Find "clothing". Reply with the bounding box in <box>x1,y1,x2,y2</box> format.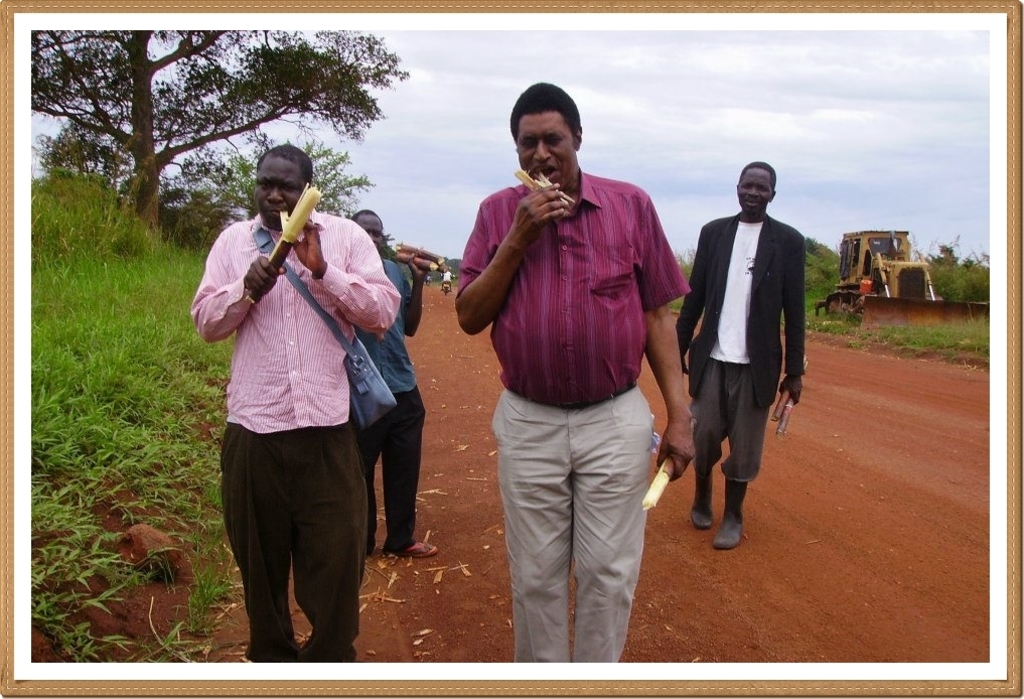
<box>686,366,790,494</box>.
